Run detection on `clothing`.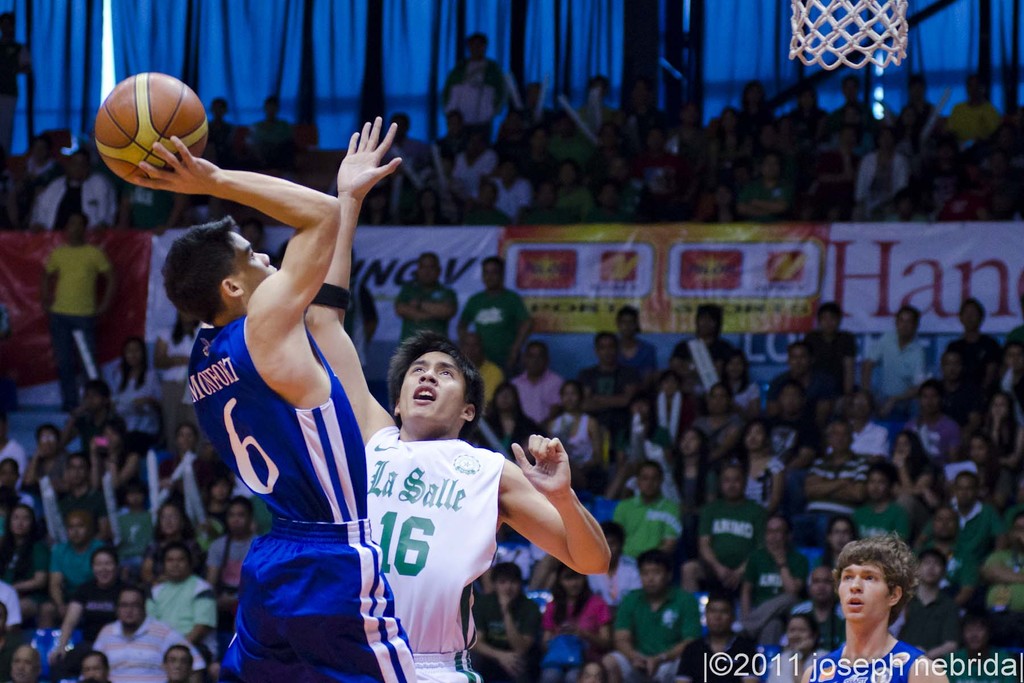
Result: [607,584,714,682].
